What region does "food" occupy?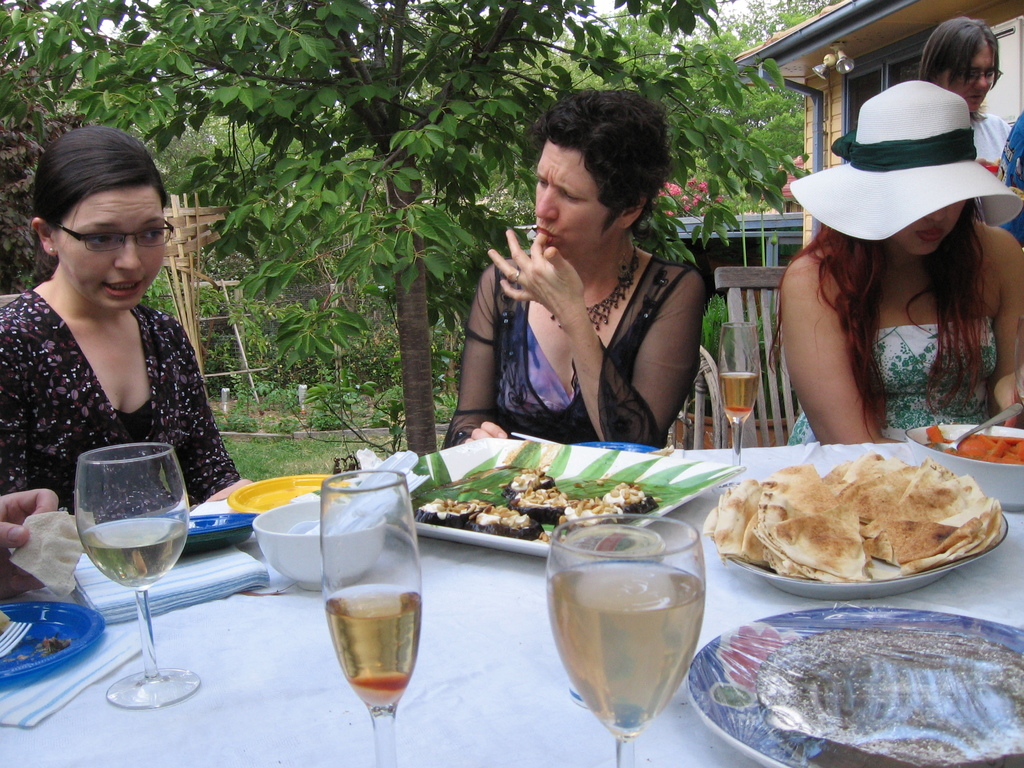
(700,445,1002,584).
